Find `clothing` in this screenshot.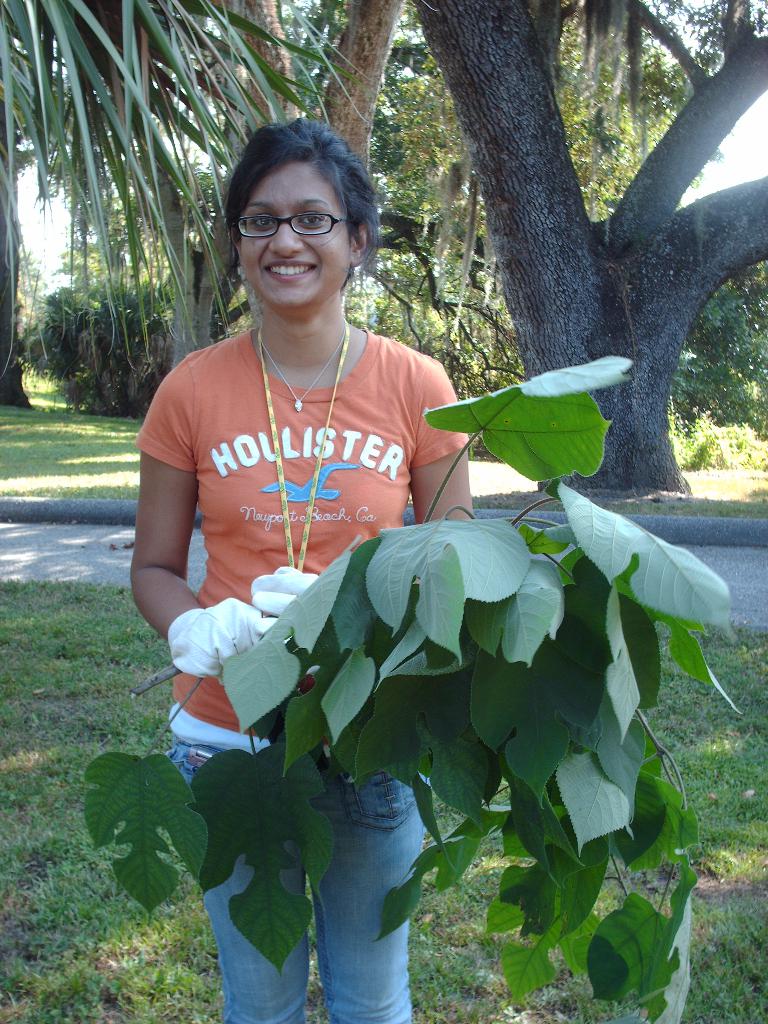
The bounding box for `clothing` is bbox(145, 268, 460, 755).
